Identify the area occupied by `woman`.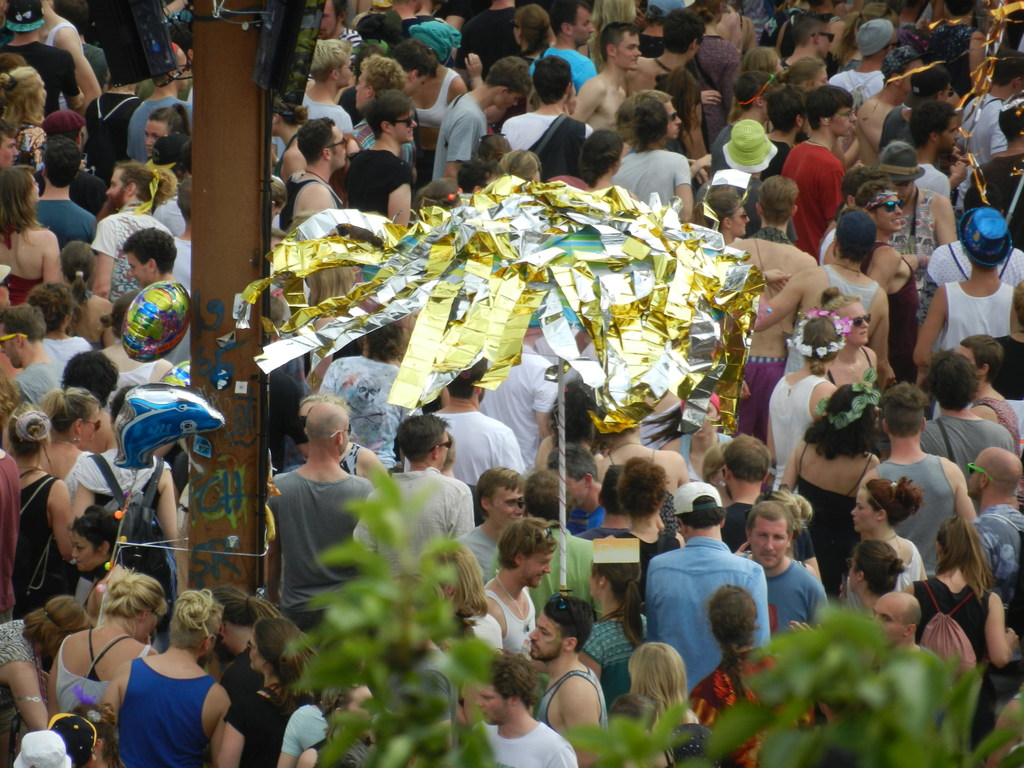
Area: 79/381/188/549.
